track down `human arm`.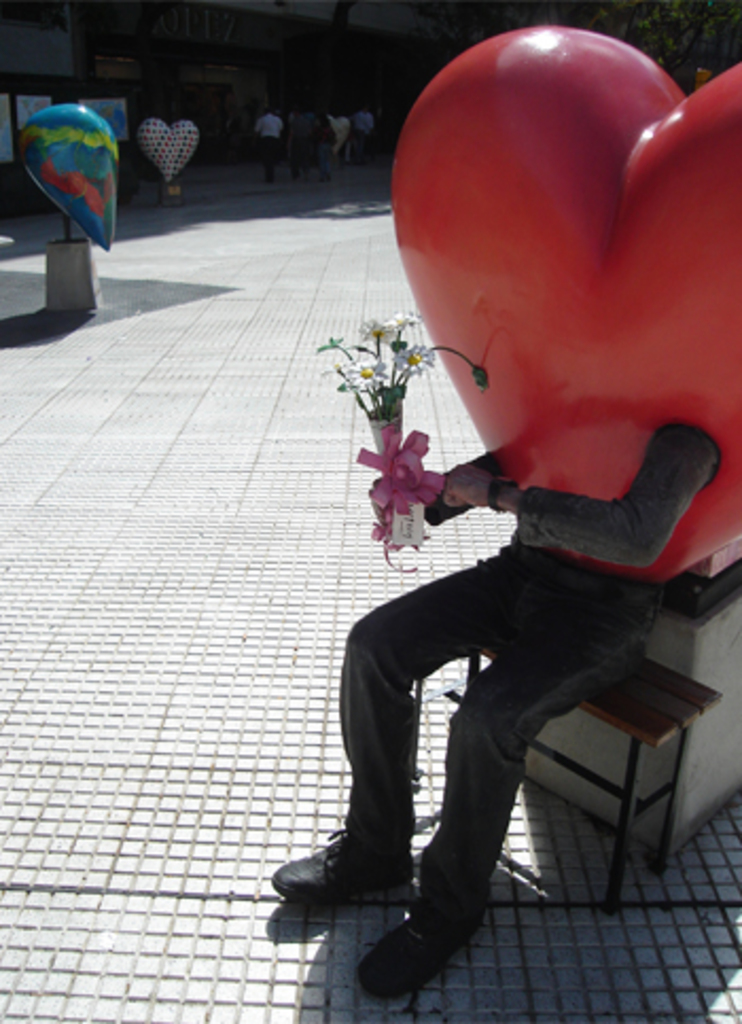
Tracked to BBox(411, 437, 517, 534).
